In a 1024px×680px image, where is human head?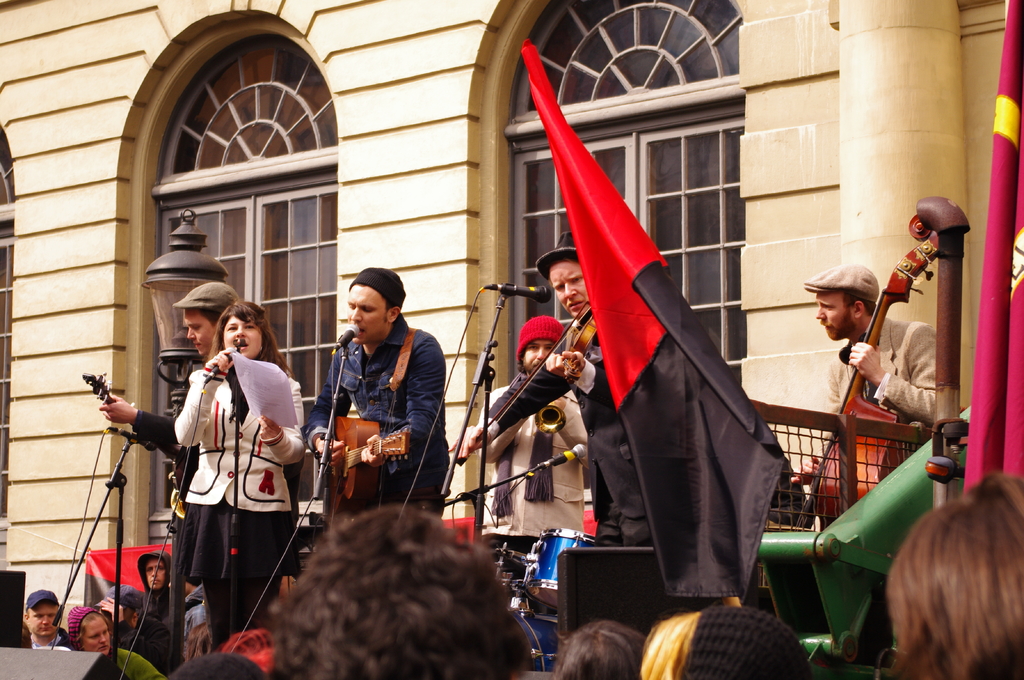
874:507:1023:677.
